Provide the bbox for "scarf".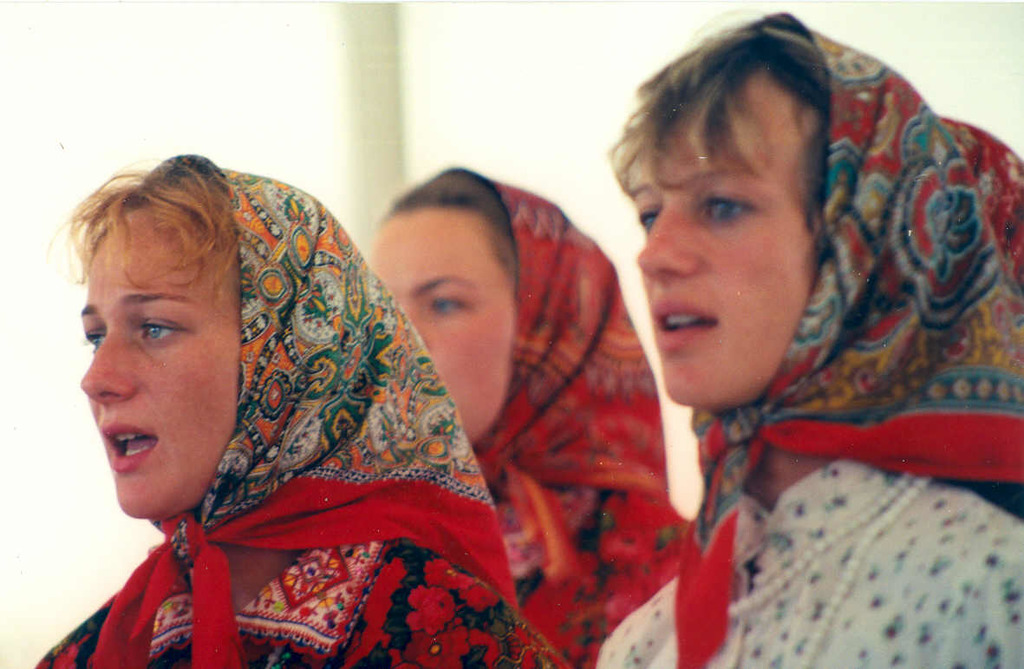
bbox(461, 164, 694, 668).
